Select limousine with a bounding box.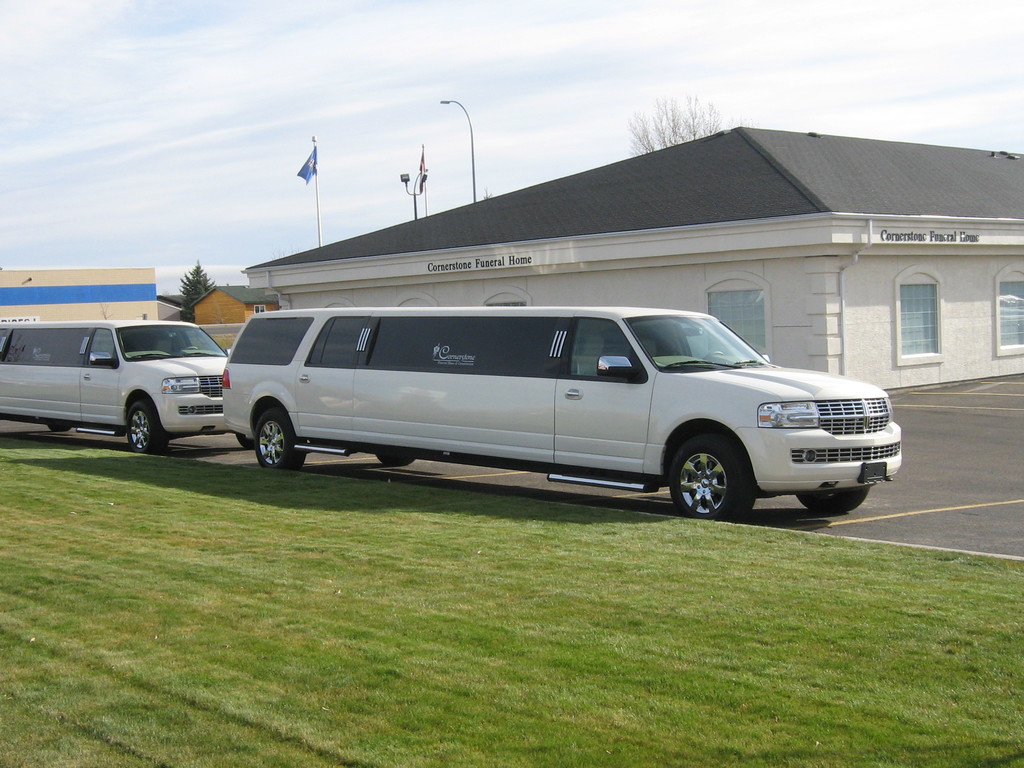
222/305/900/523.
